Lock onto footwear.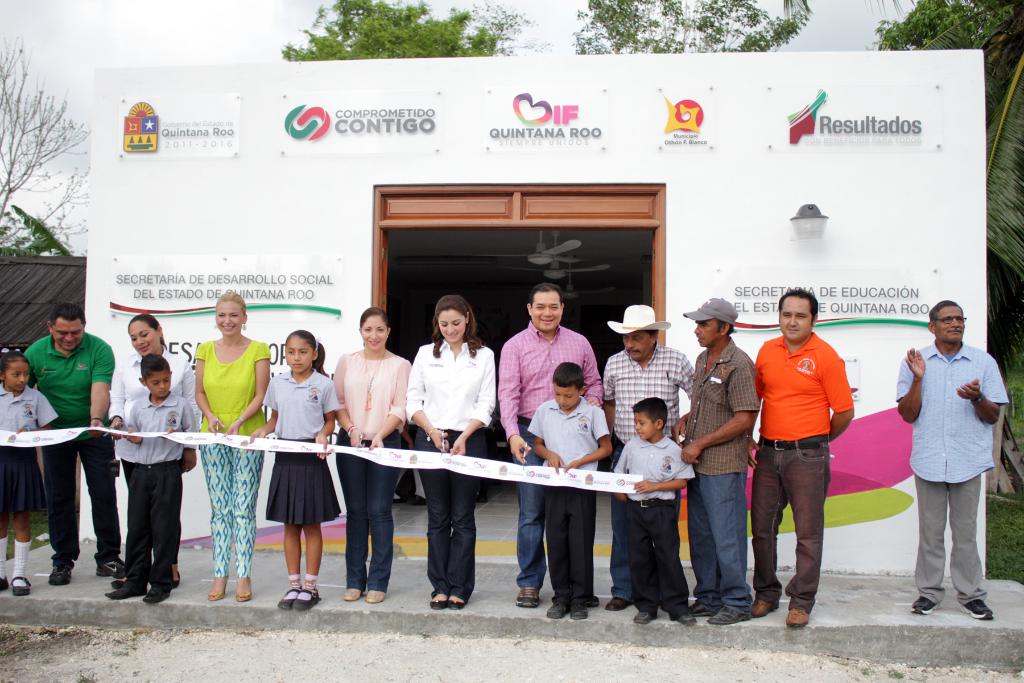
Locked: <region>627, 608, 655, 625</region>.
